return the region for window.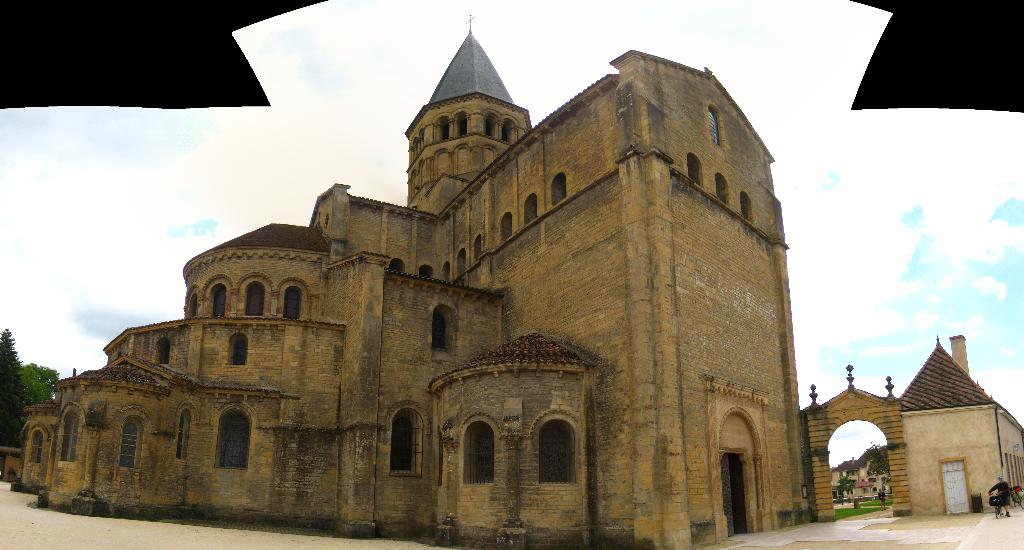
x1=445, y1=265, x2=456, y2=279.
